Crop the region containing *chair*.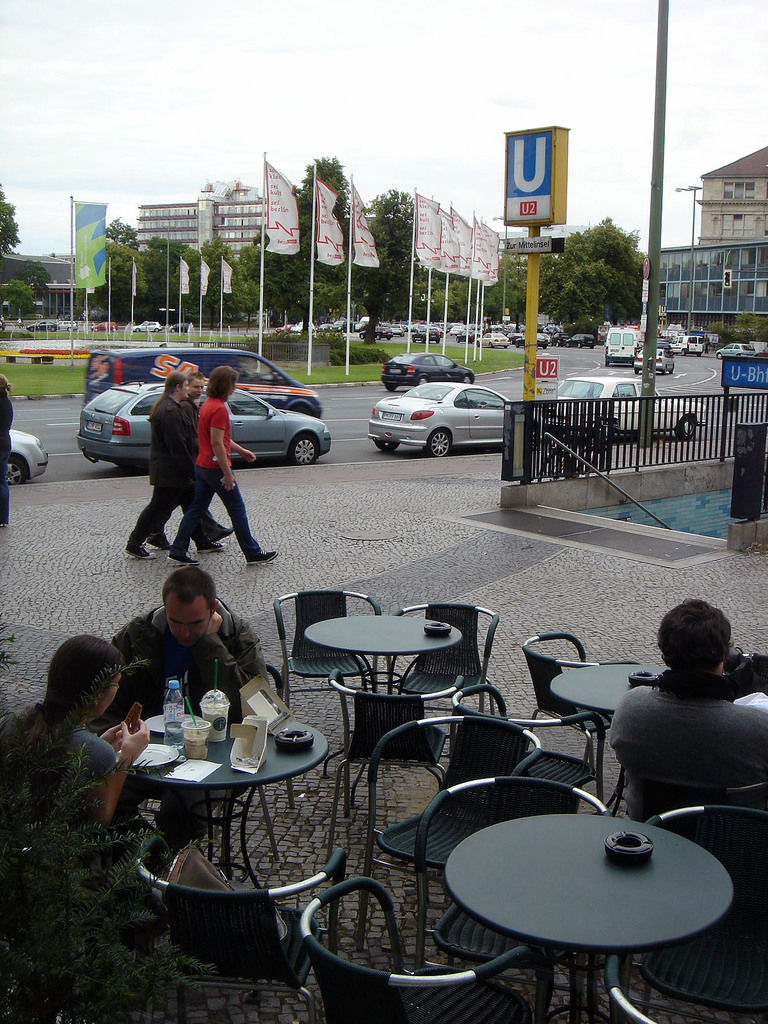
Crop region: BBox(644, 804, 767, 937).
